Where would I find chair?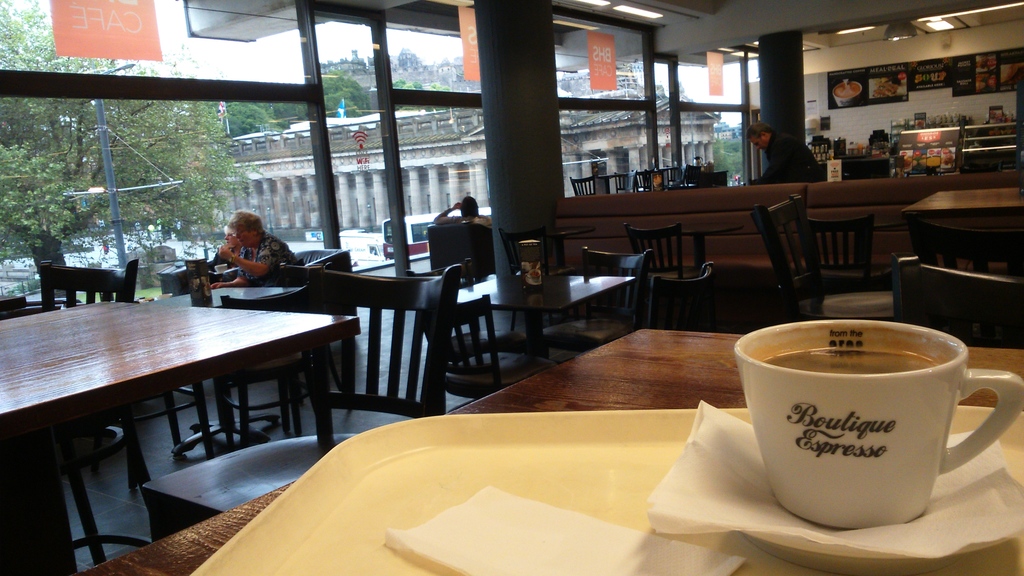
At locate(614, 170, 637, 192).
